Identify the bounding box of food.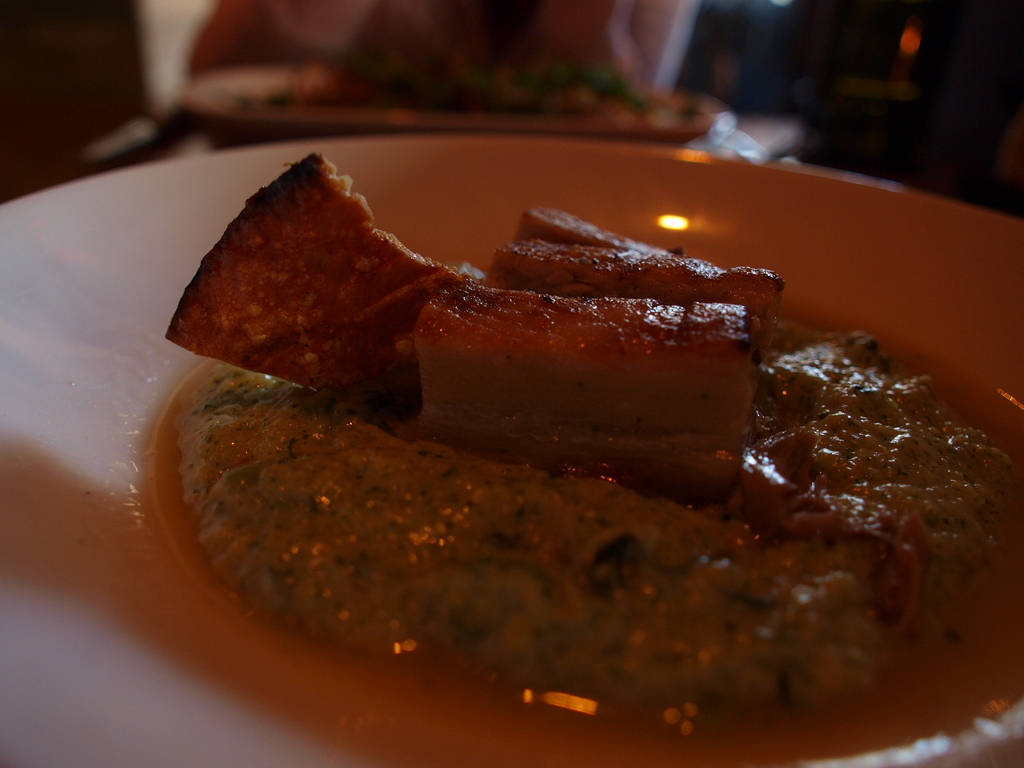
pyautogui.locateOnScreen(278, 49, 665, 121).
